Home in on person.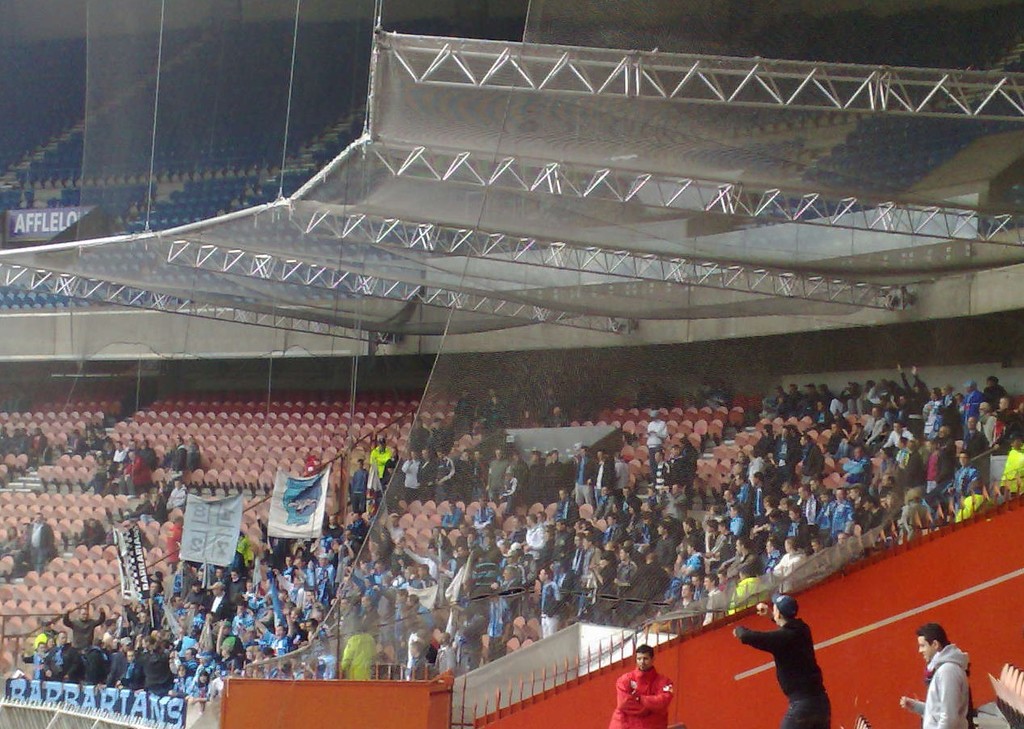
Homed in at rect(610, 640, 682, 728).
